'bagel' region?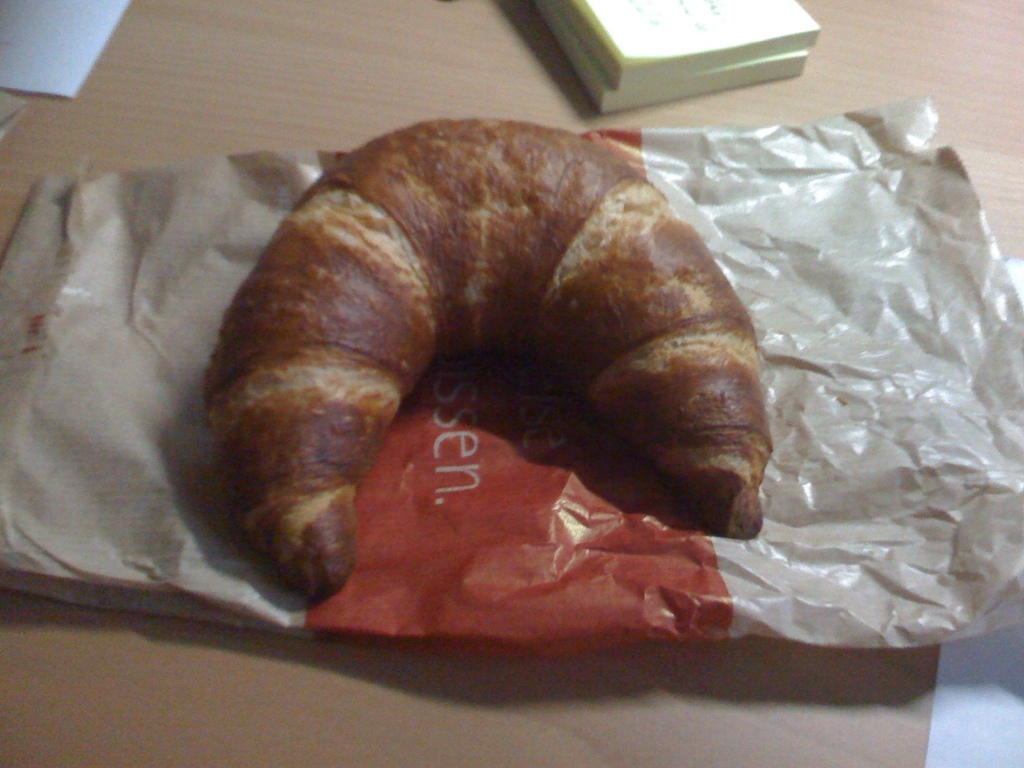
l=200, t=115, r=772, b=591
